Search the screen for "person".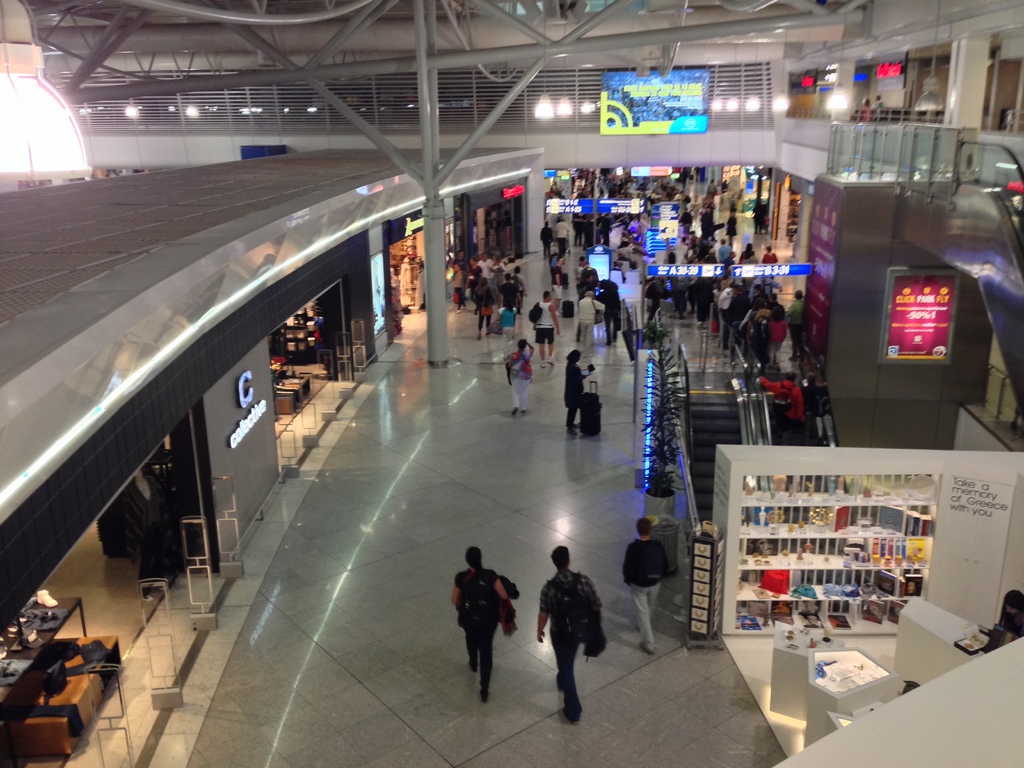
Found at (1000,589,1023,632).
